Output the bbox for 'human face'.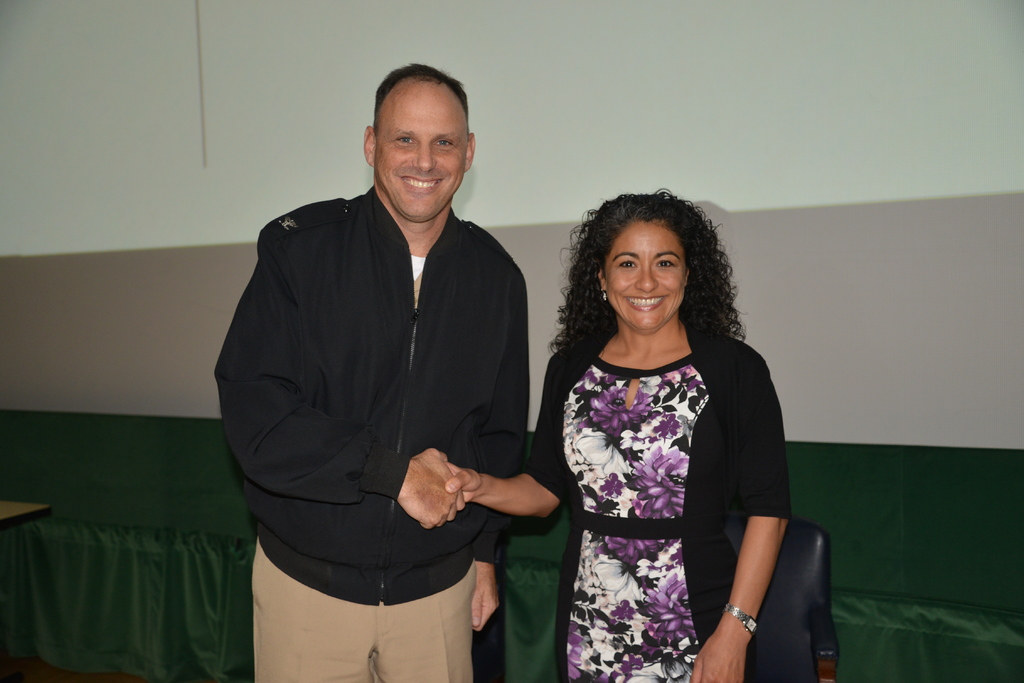
crop(605, 223, 684, 330).
